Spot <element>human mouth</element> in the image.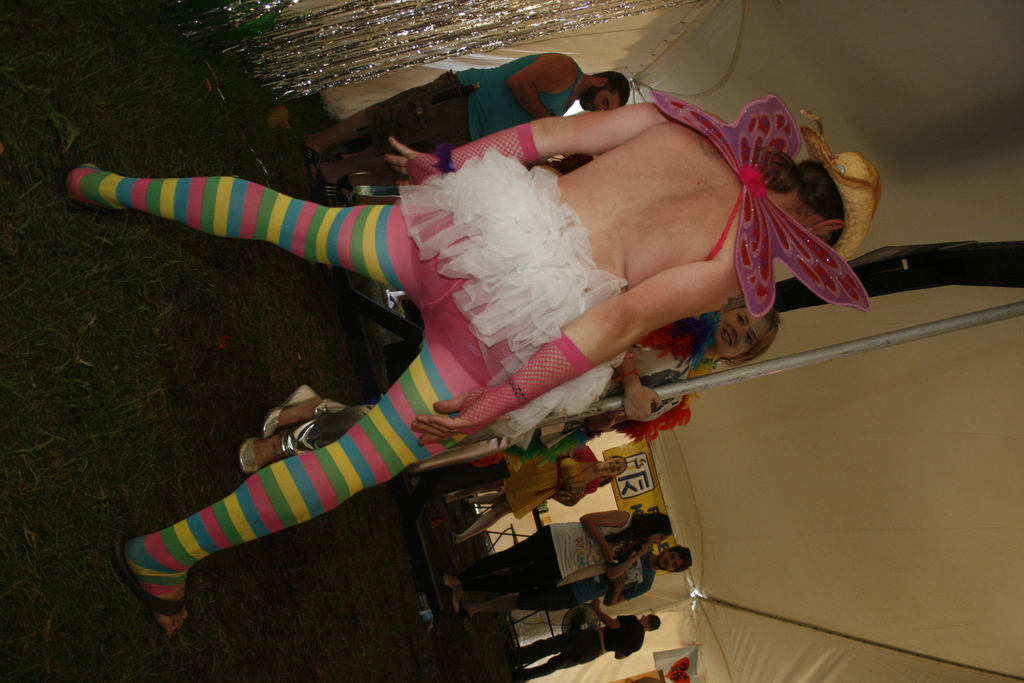
<element>human mouth</element> found at (left=725, top=331, right=732, bottom=347).
